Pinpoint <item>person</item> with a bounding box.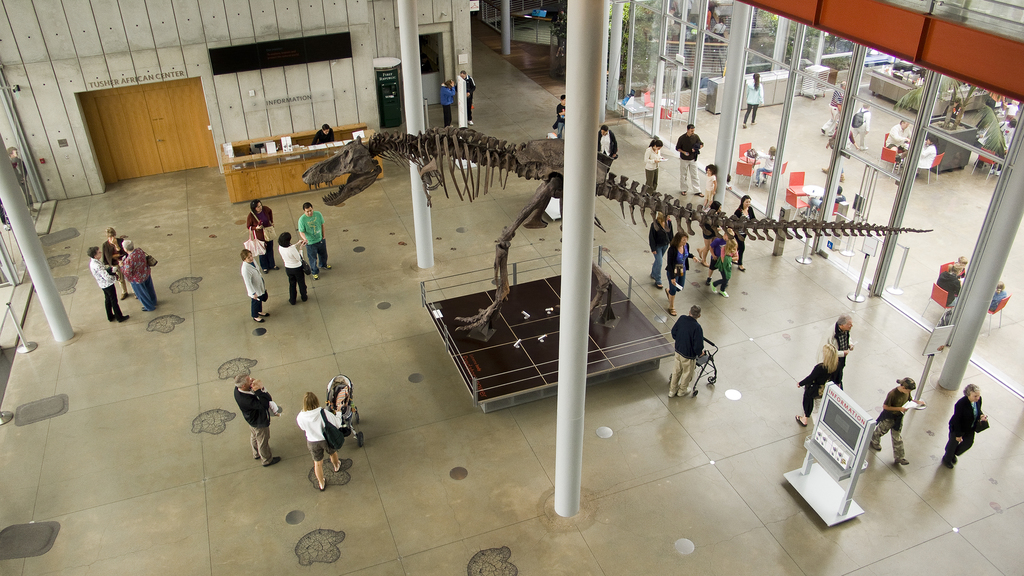
rect(742, 70, 763, 129).
